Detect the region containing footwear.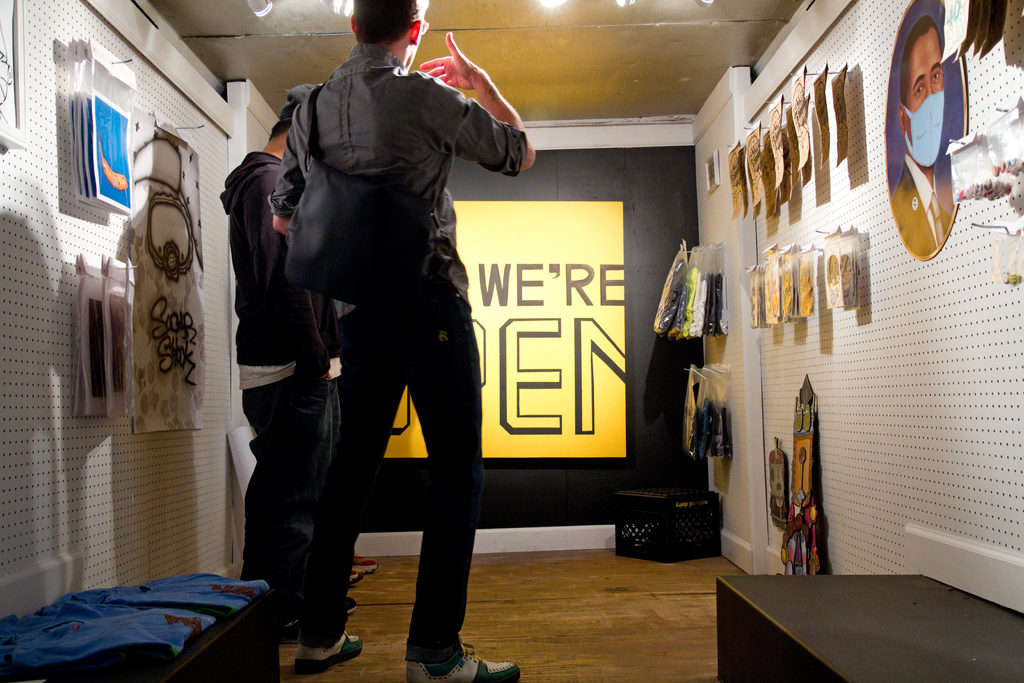
bbox=[351, 557, 375, 572].
